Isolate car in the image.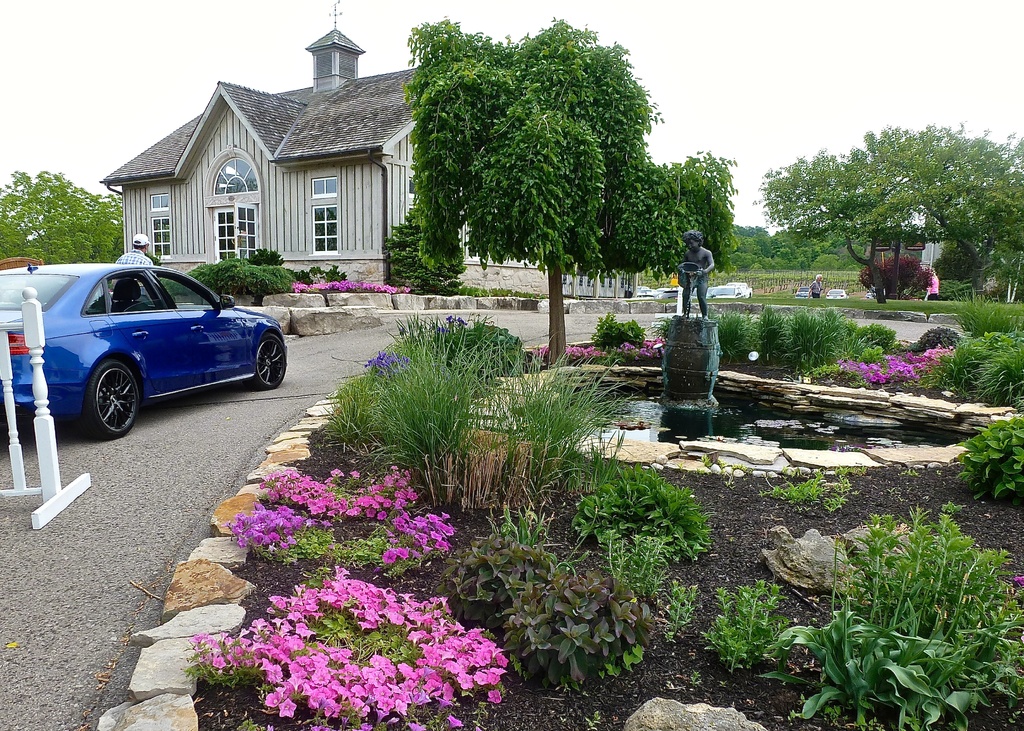
Isolated region: 700:280:756:308.
